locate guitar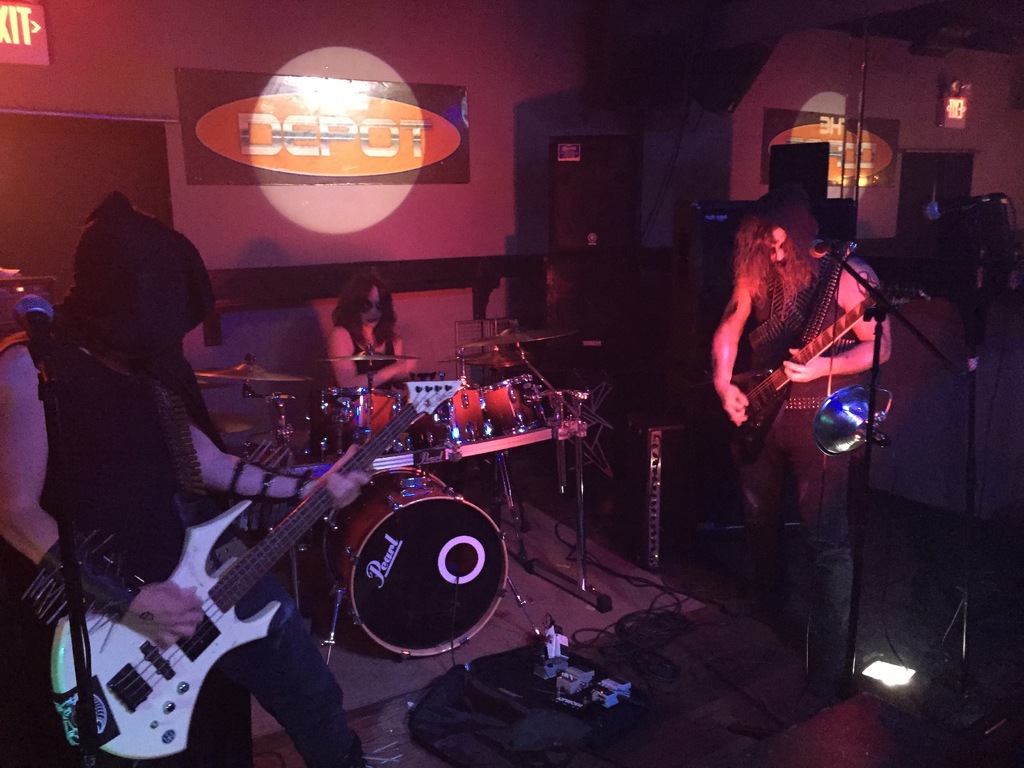
box(69, 372, 531, 749)
